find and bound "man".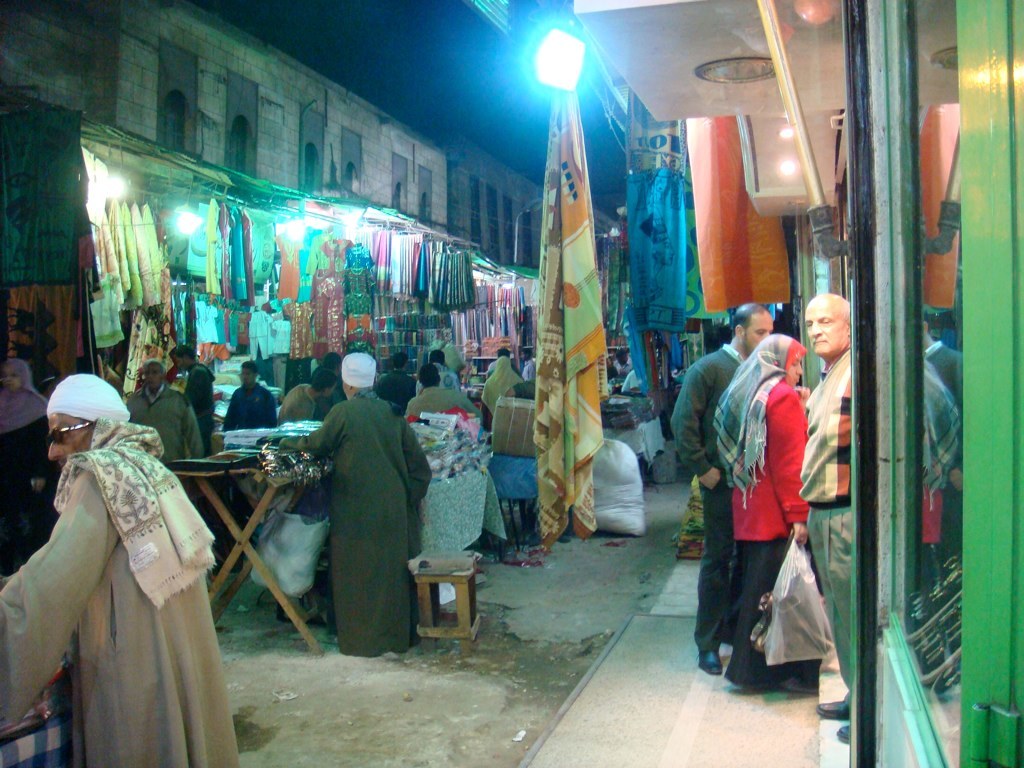
Bound: [167, 340, 218, 455].
